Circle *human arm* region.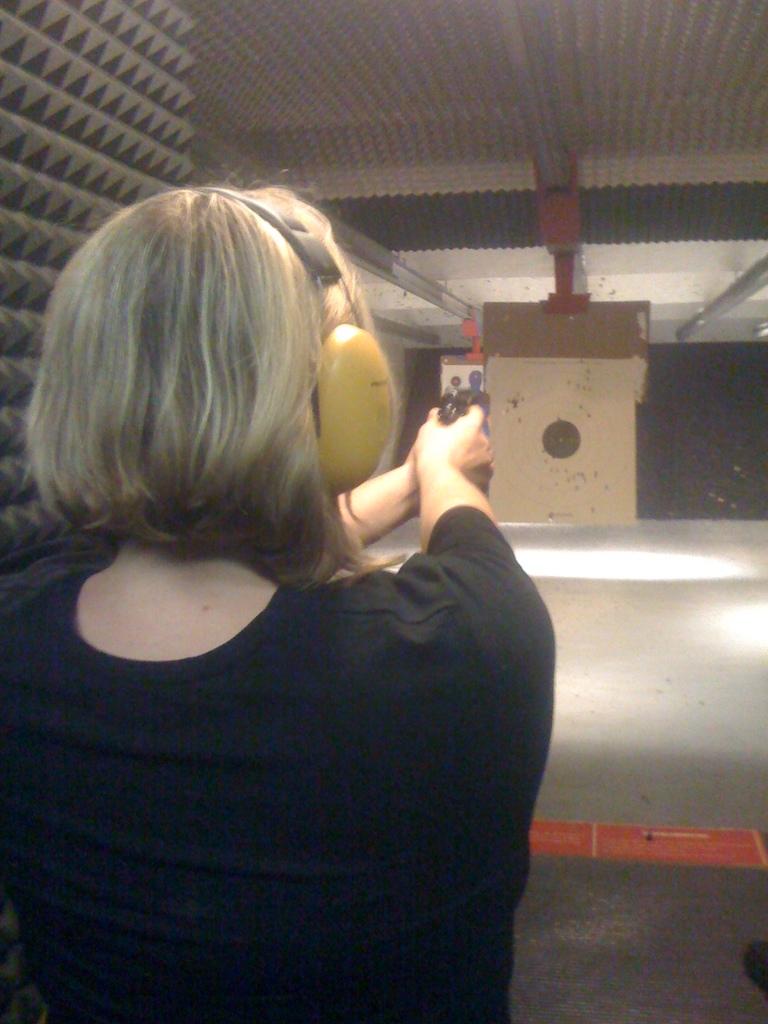
Region: pyautogui.locateOnScreen(399, 403, 561, 705).
